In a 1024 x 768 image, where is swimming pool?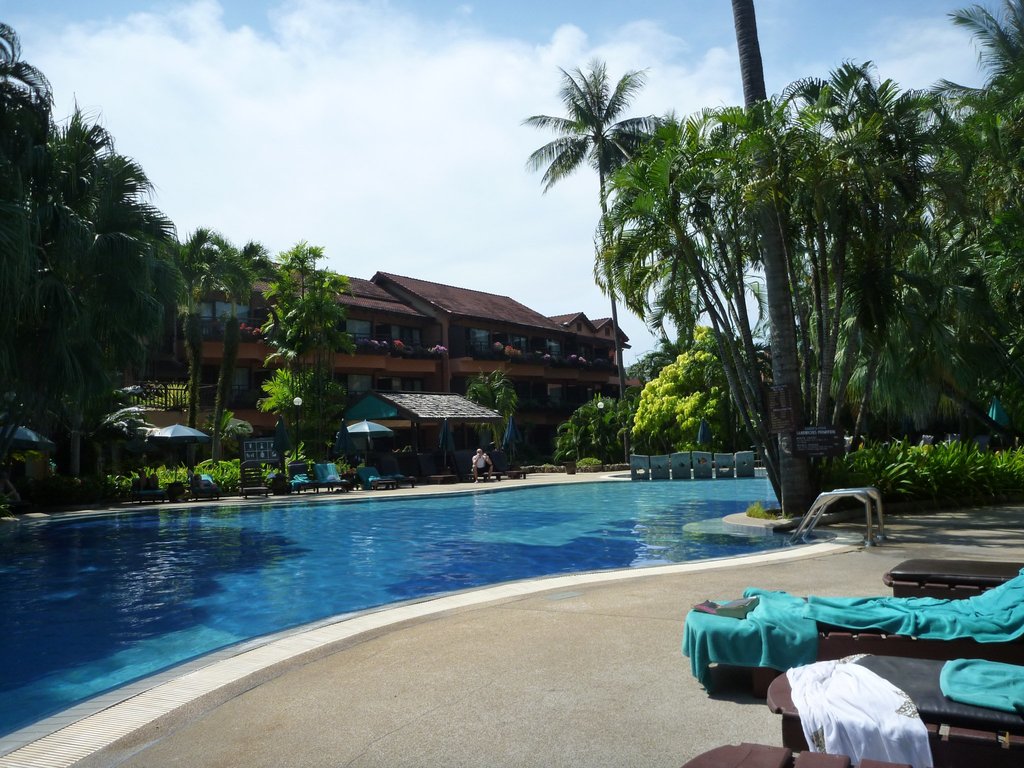
box=[0, 465, 837, 755].
